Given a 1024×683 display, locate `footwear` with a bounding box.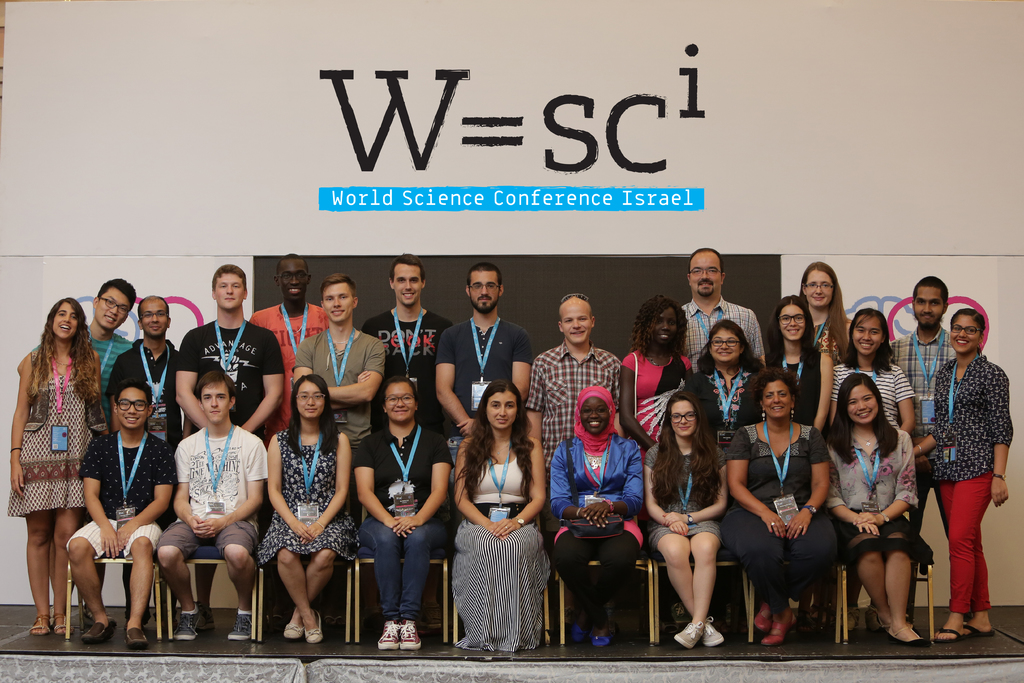
Located: box=[84, 607, 117, 630].
